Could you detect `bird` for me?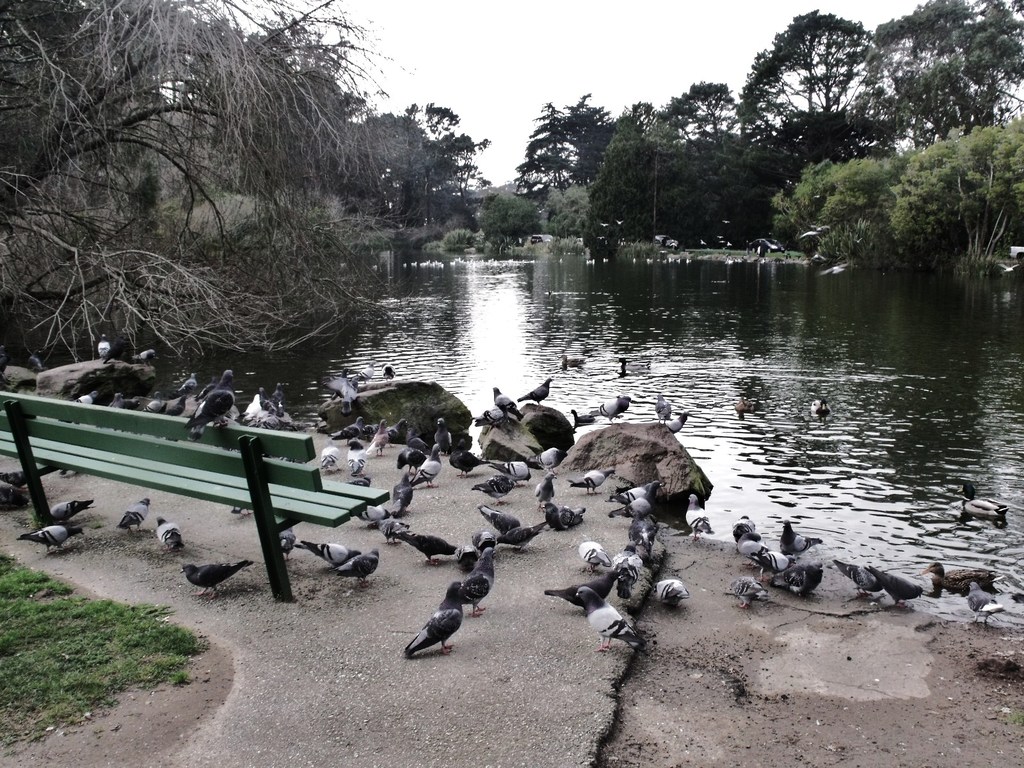
Detection result: (x1=472, y1=510, x2=529, y2=540).
